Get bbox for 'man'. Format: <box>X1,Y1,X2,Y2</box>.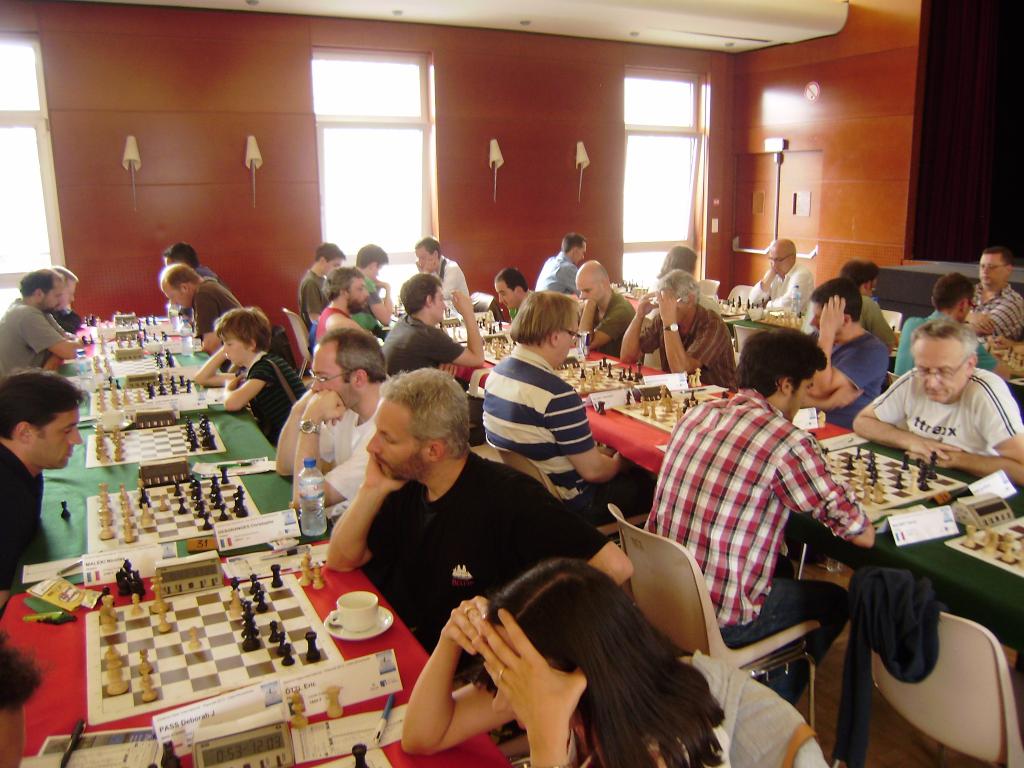
<box>163,241,222,284</box>.
